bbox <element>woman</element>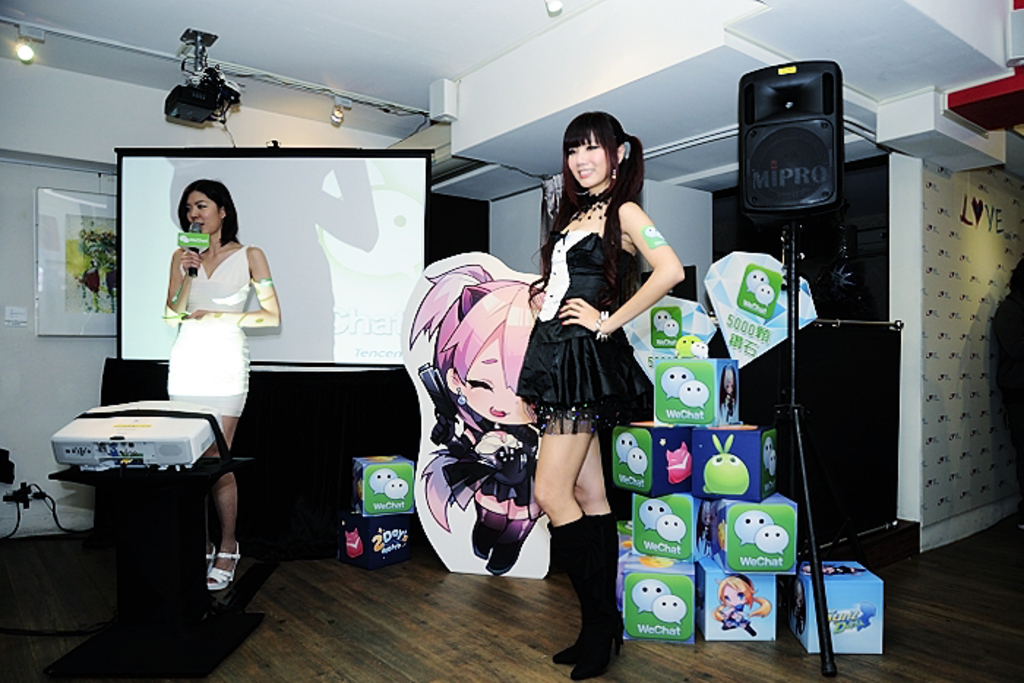
bbox(165, 177, 282, 594)
